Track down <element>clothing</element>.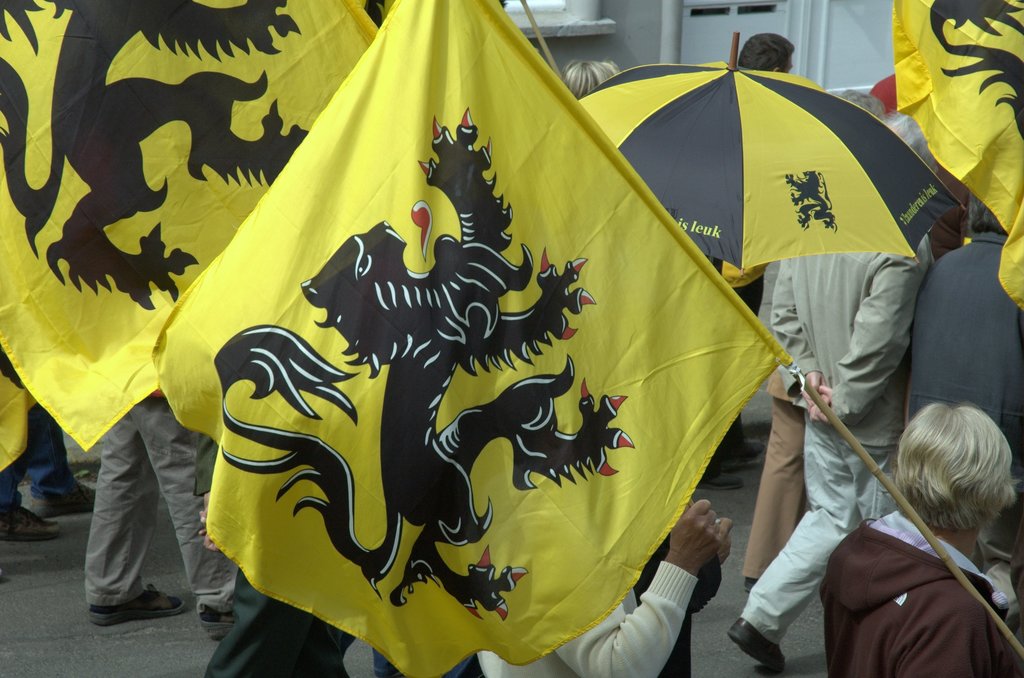
Tracked to BBox(740, 369, 811, 578).
